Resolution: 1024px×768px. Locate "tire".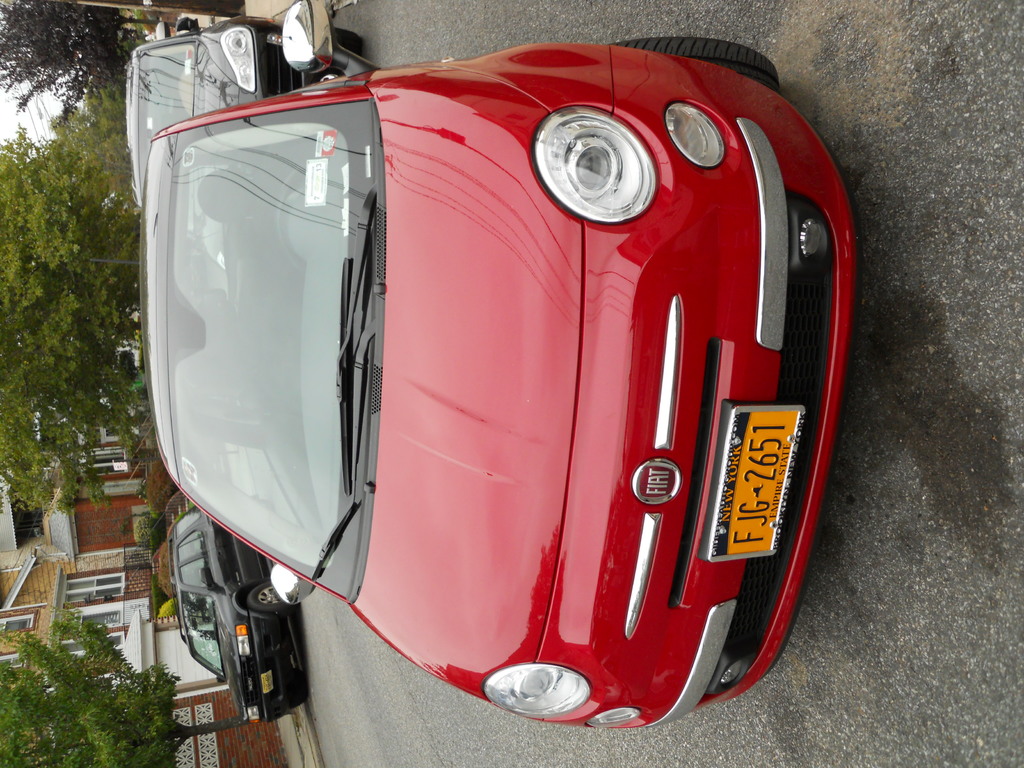
locate(246, 582, 297, 616).
